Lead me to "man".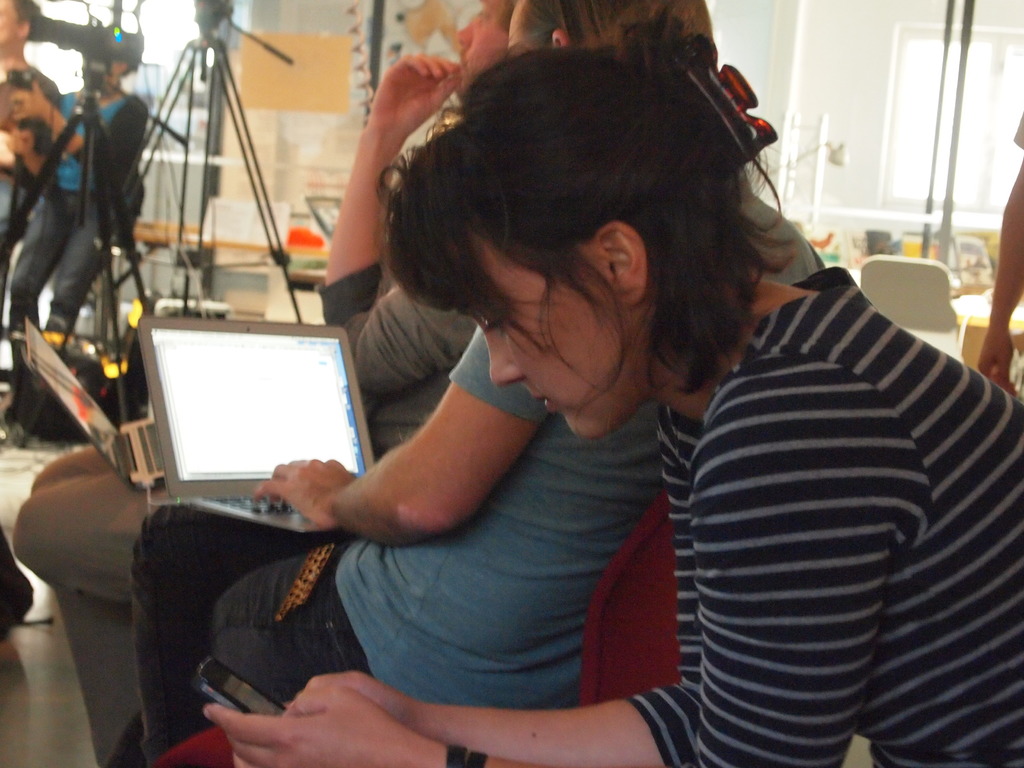
Lead to (6,0,521,767).
